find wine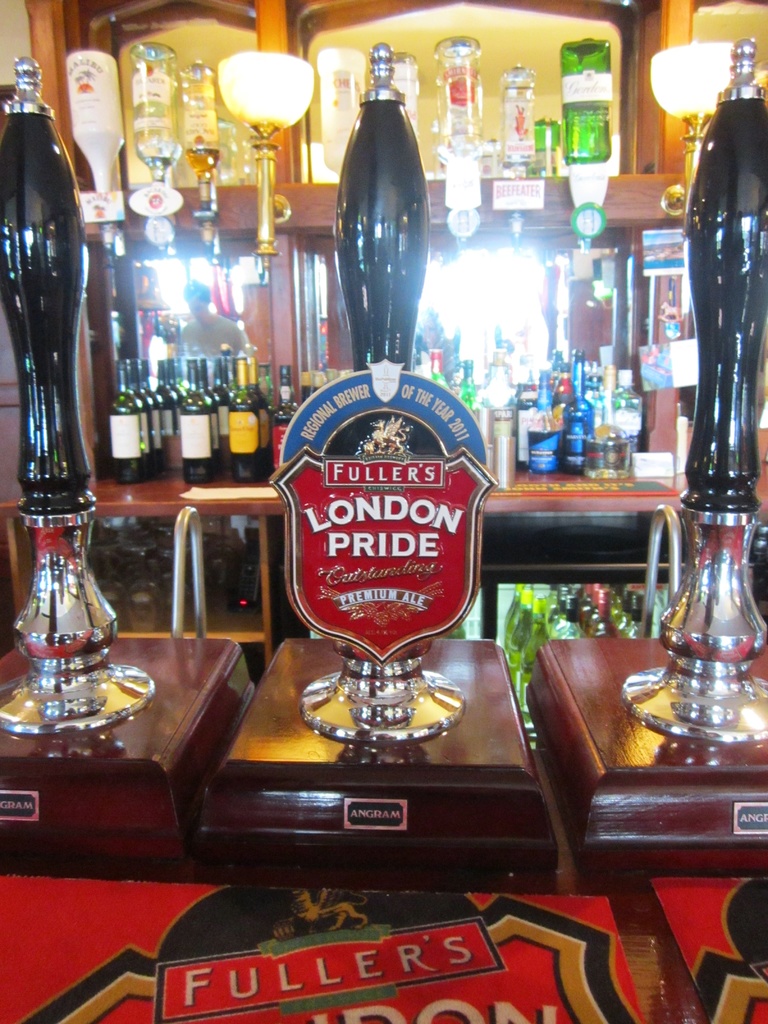
198:352:222:472
